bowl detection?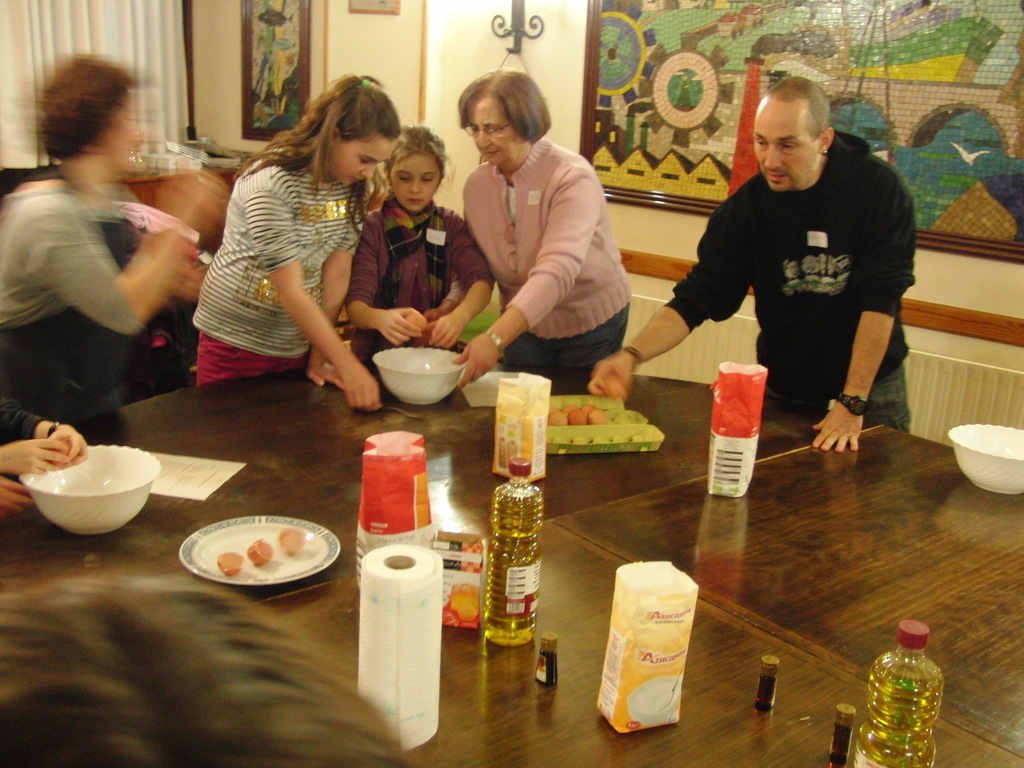
detection(945, 422, 1023, 495)
